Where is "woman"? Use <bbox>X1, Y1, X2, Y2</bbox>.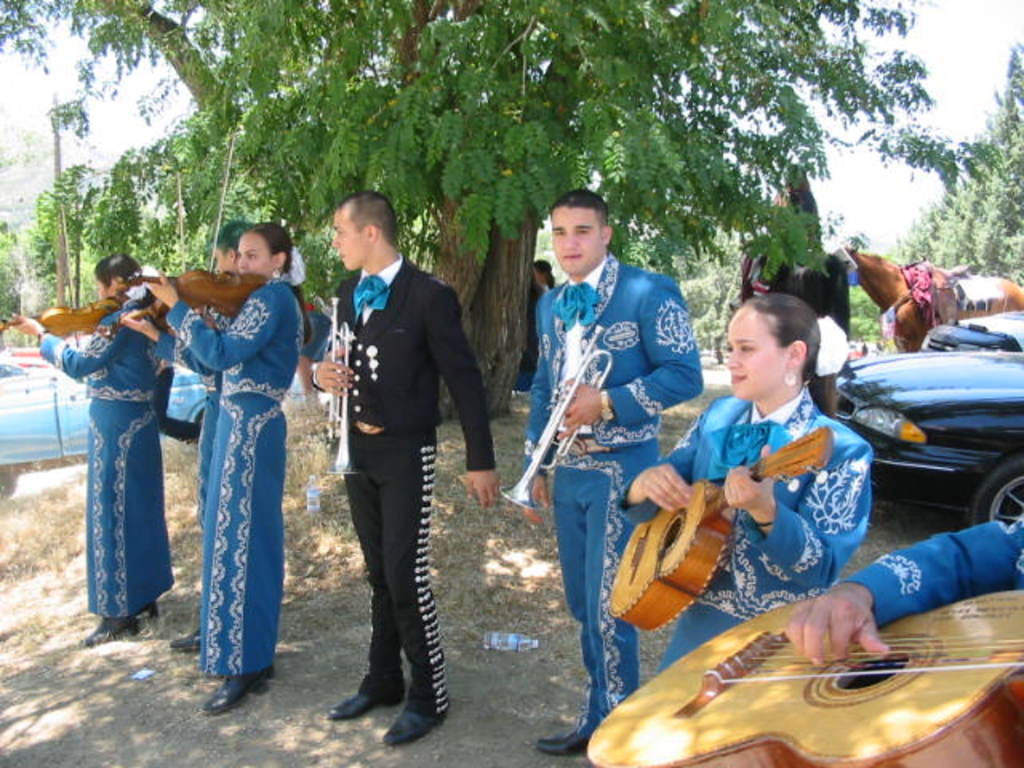
<bbox>3, 246, 176, 646</bbox>.
